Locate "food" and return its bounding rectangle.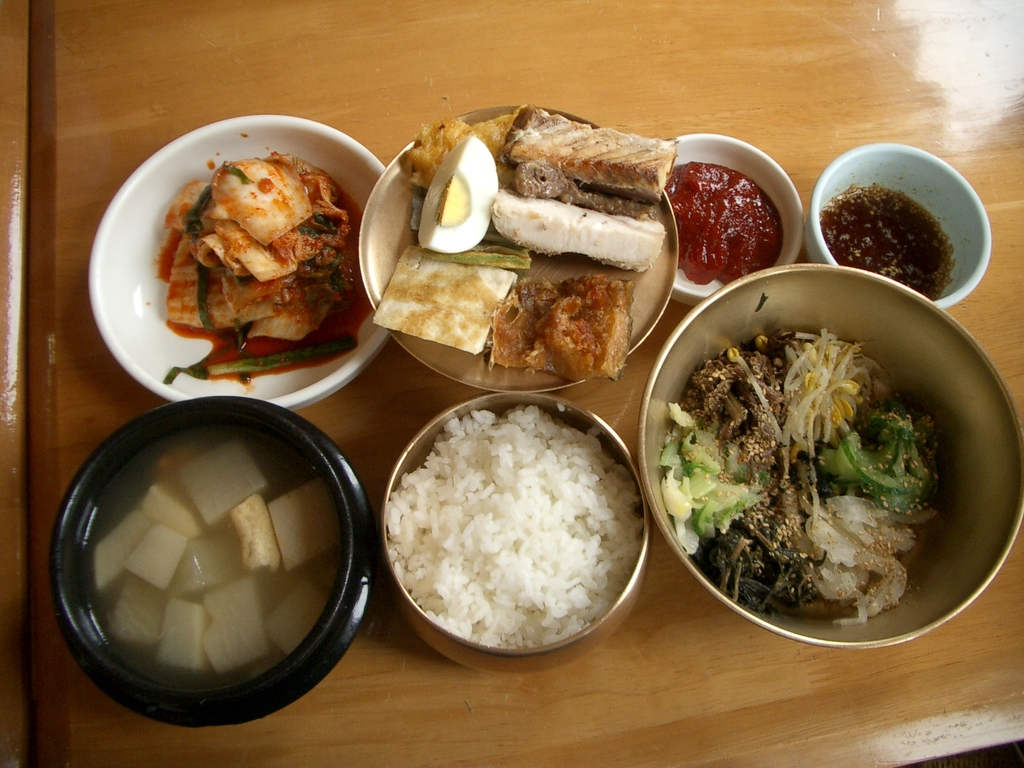
<bbox>678, 161, 781, 288</bbox>.
